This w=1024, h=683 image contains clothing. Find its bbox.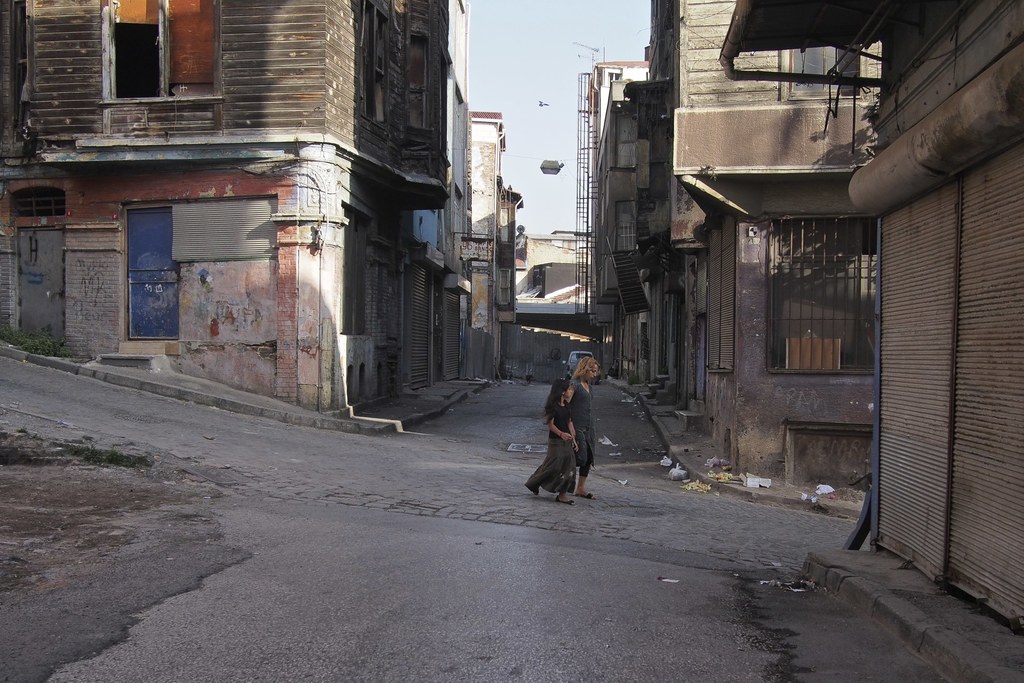
(left=565, top=379, right=597, bottom=471).
